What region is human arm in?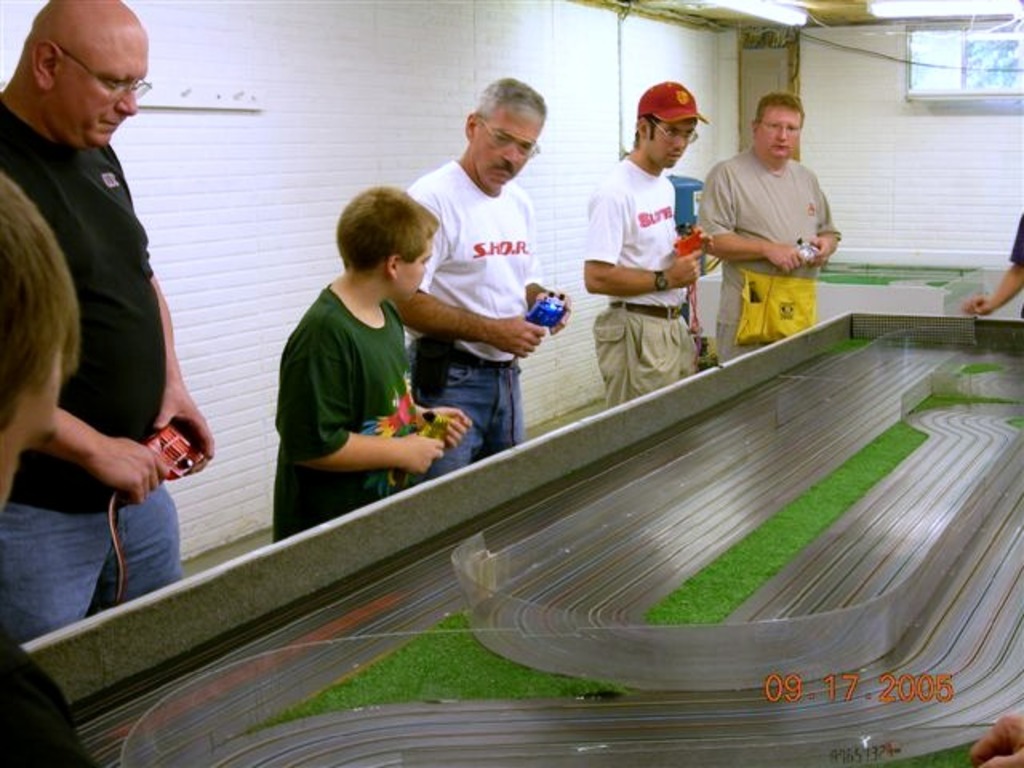
<bbox>522, 211, 571, 342</bbox>.
